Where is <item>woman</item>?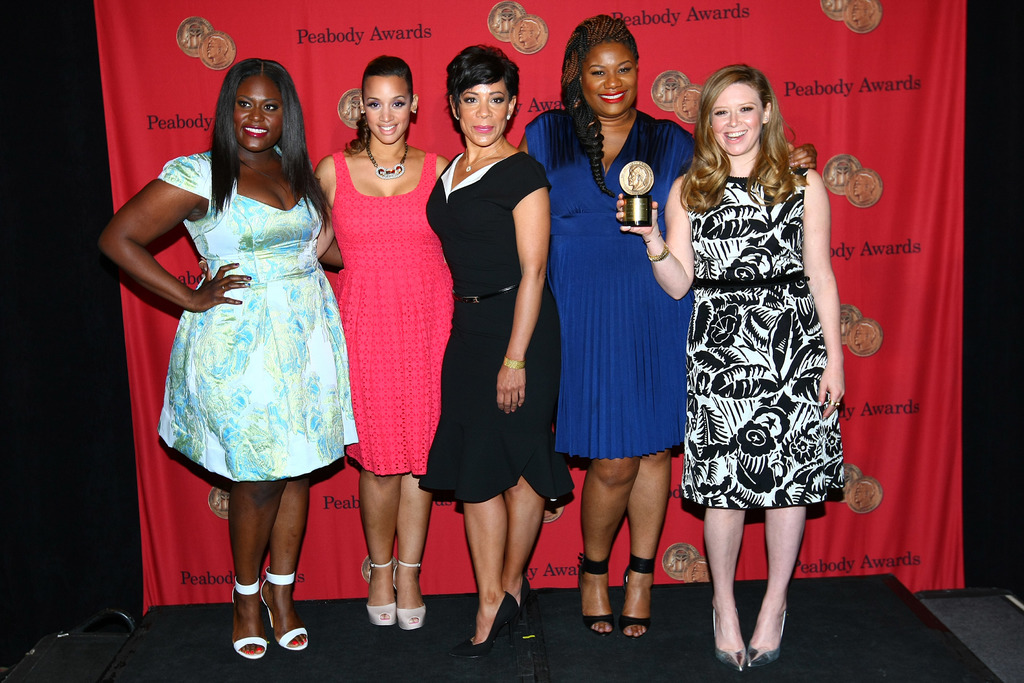
422:41:578:665.
